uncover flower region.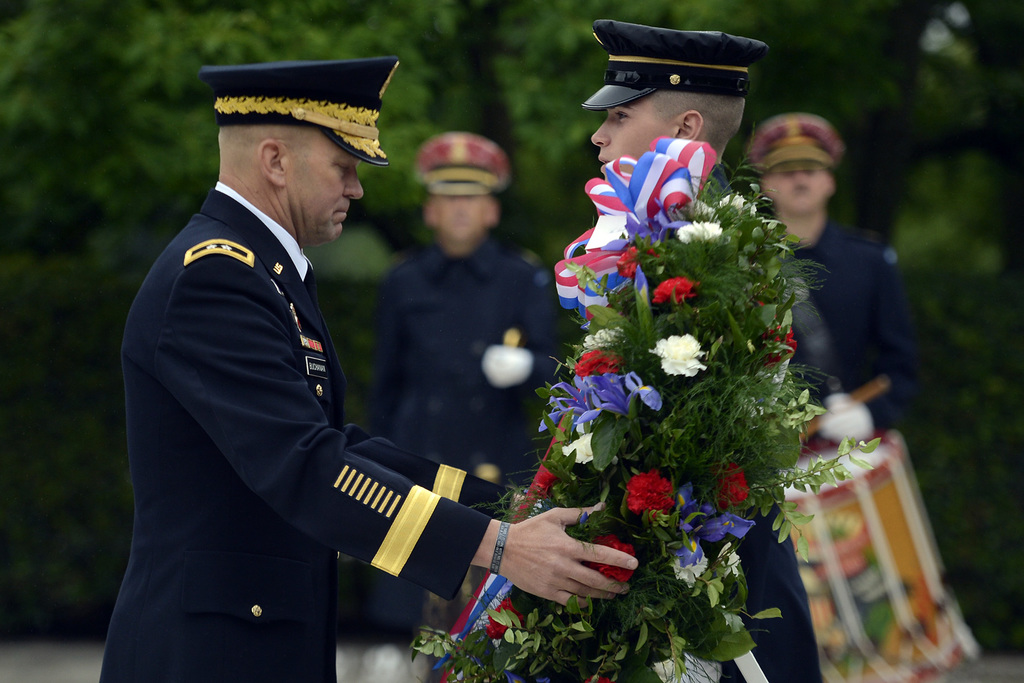
Uncovered: BBox(627, 471, 664, 513).
